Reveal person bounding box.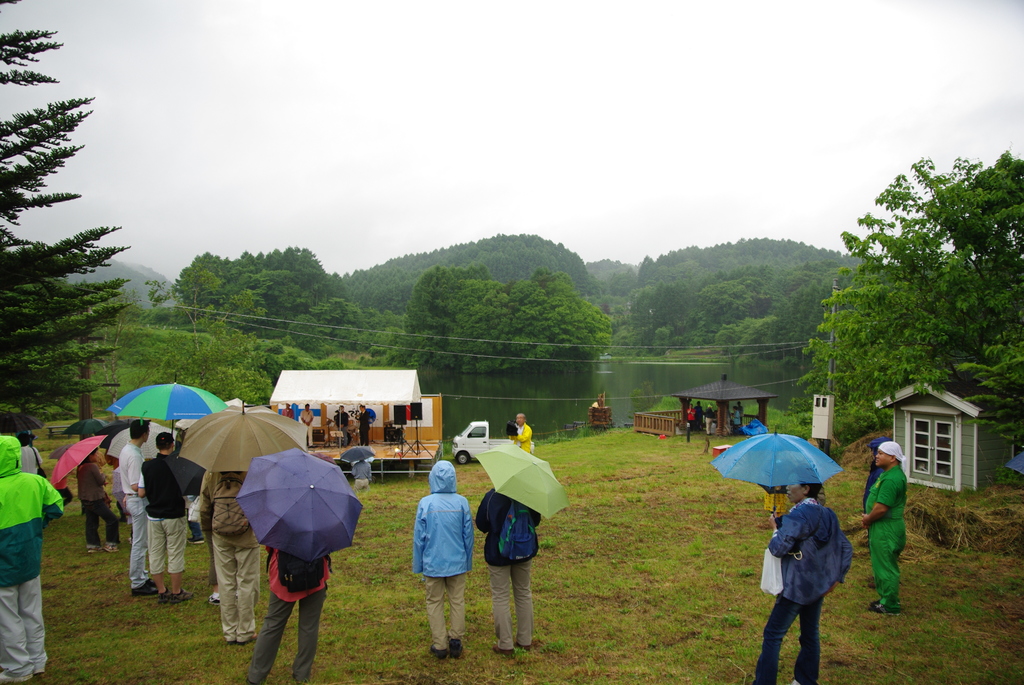
Revealed: <box>329,404,351,442</box>.
